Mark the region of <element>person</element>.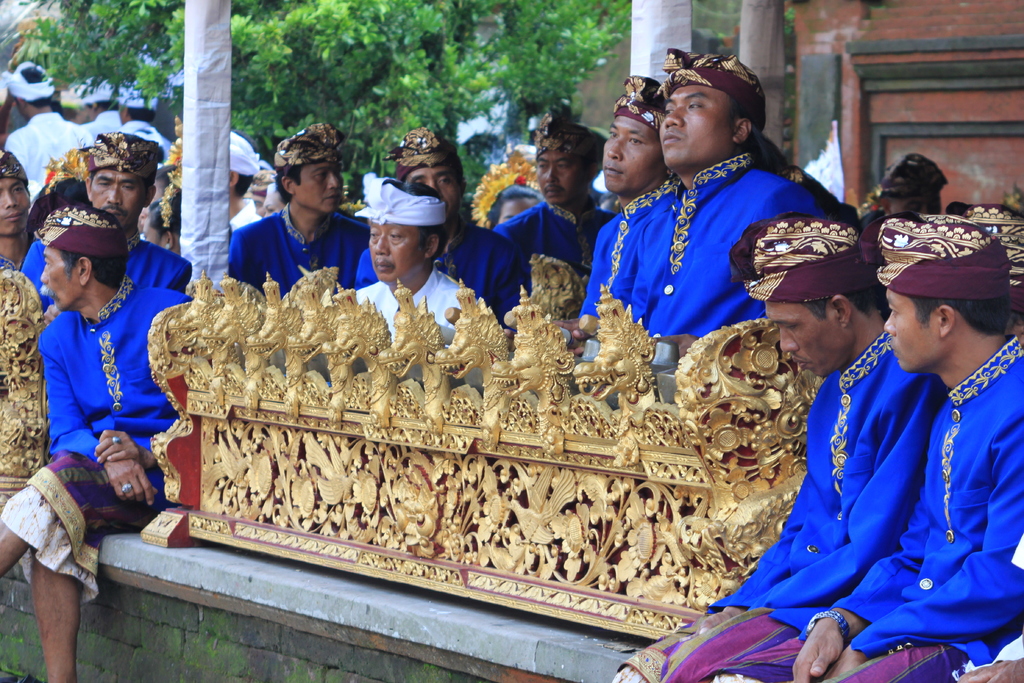
Region: BBox(852, 143, 958, 263).
